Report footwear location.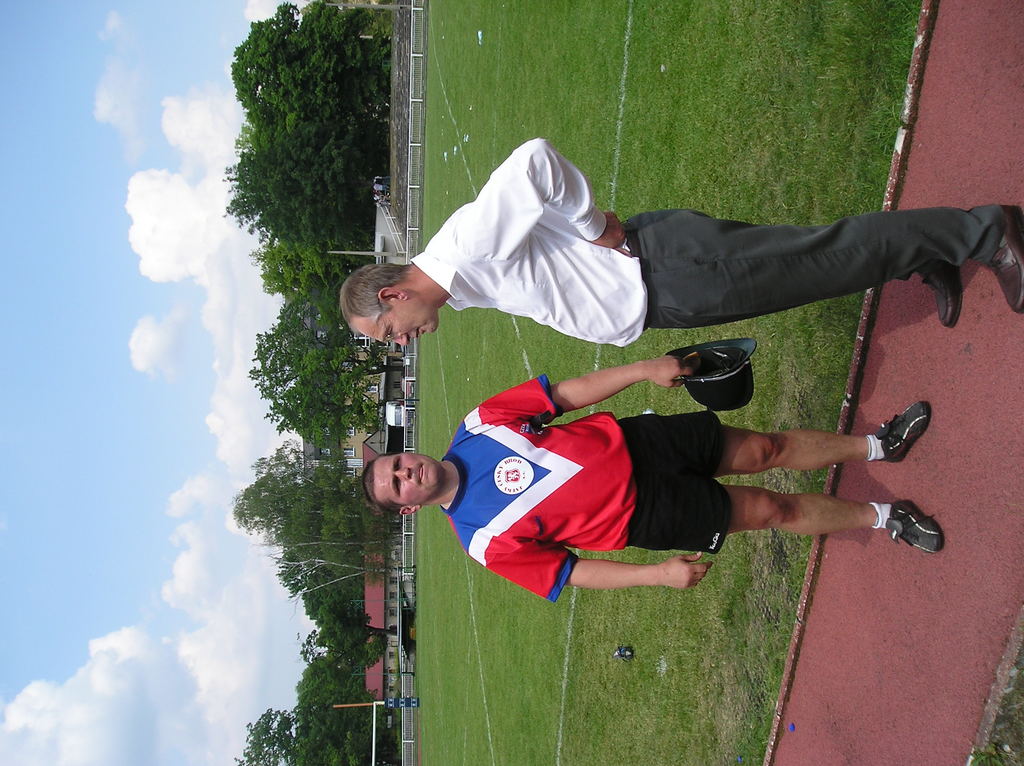
Report: [x1=916, y1=261, x2=965, y2=330].
